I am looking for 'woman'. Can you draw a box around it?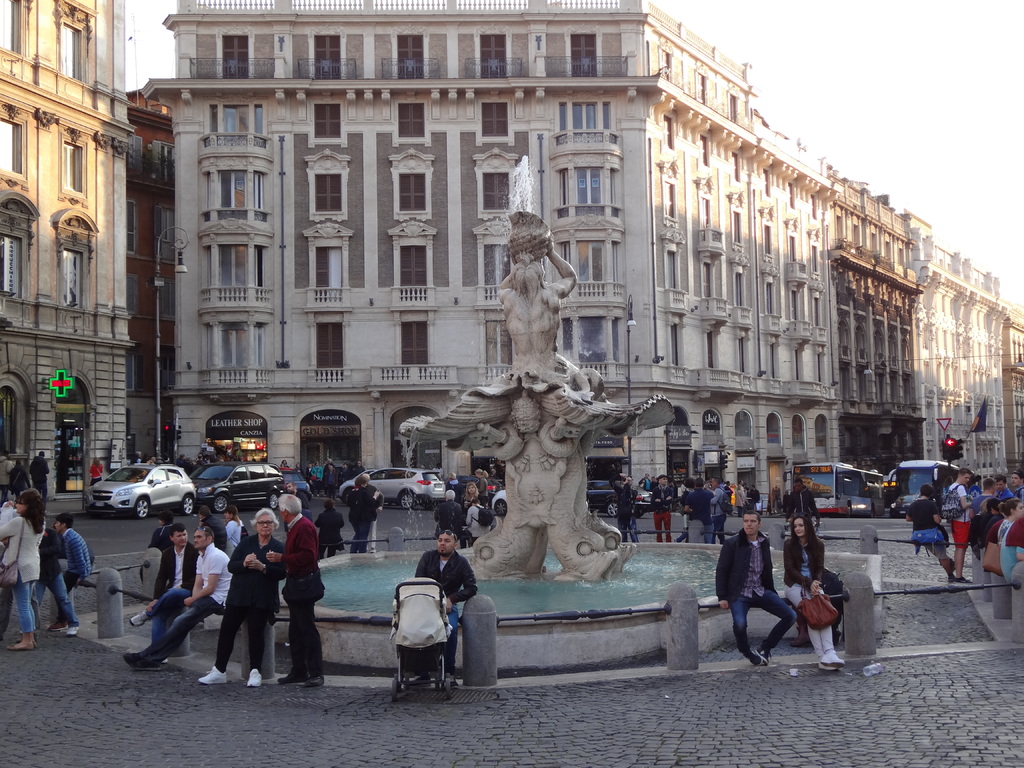
Sure, the bounding box is pyautogui.locateOnScreen(193, 509, 291, 686).
